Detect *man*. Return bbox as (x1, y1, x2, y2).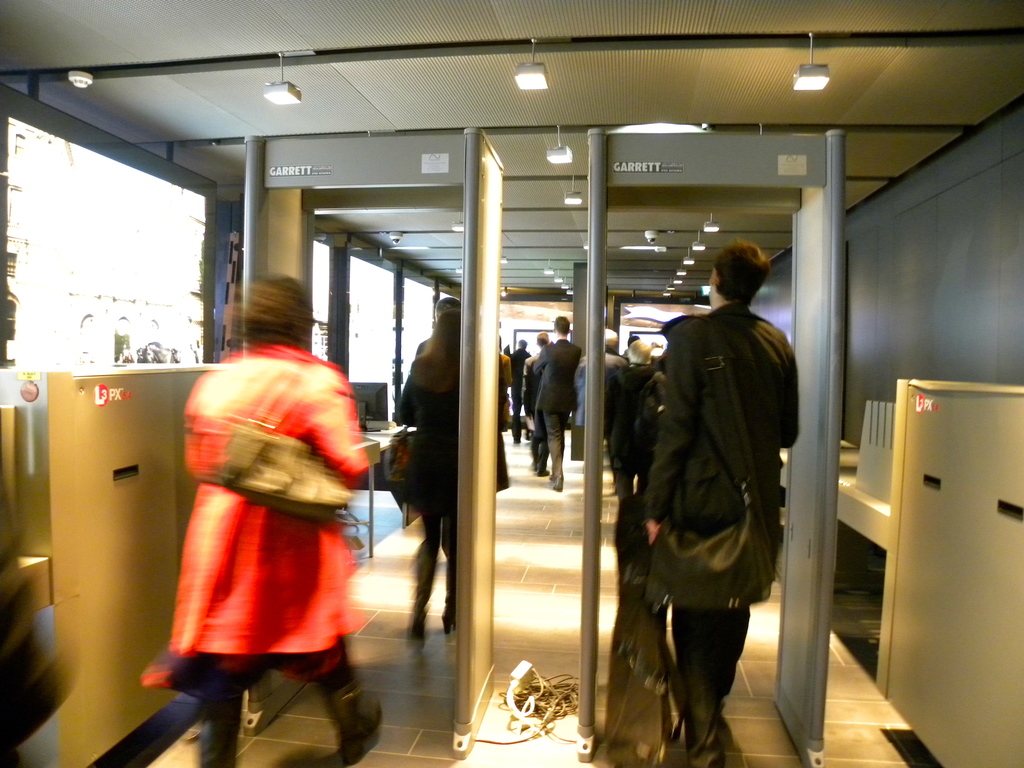
(611, 339, 656, 490).
